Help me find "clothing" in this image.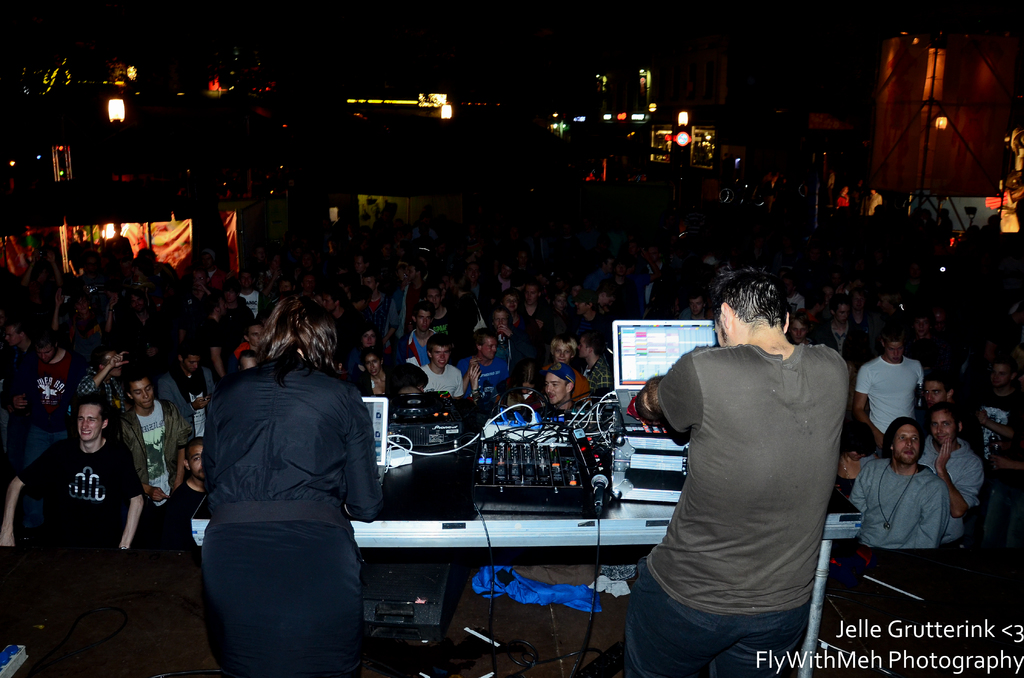
Found it: (left=910, top=435, right=980, bottom=499).
